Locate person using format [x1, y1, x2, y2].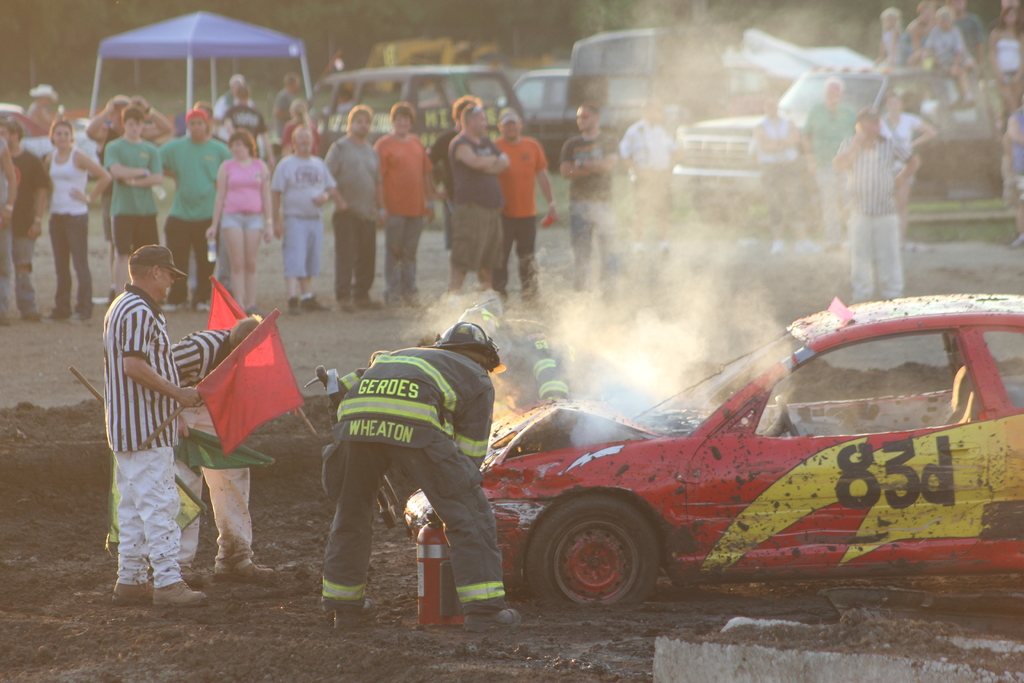
[456, 306, 668, 439].
